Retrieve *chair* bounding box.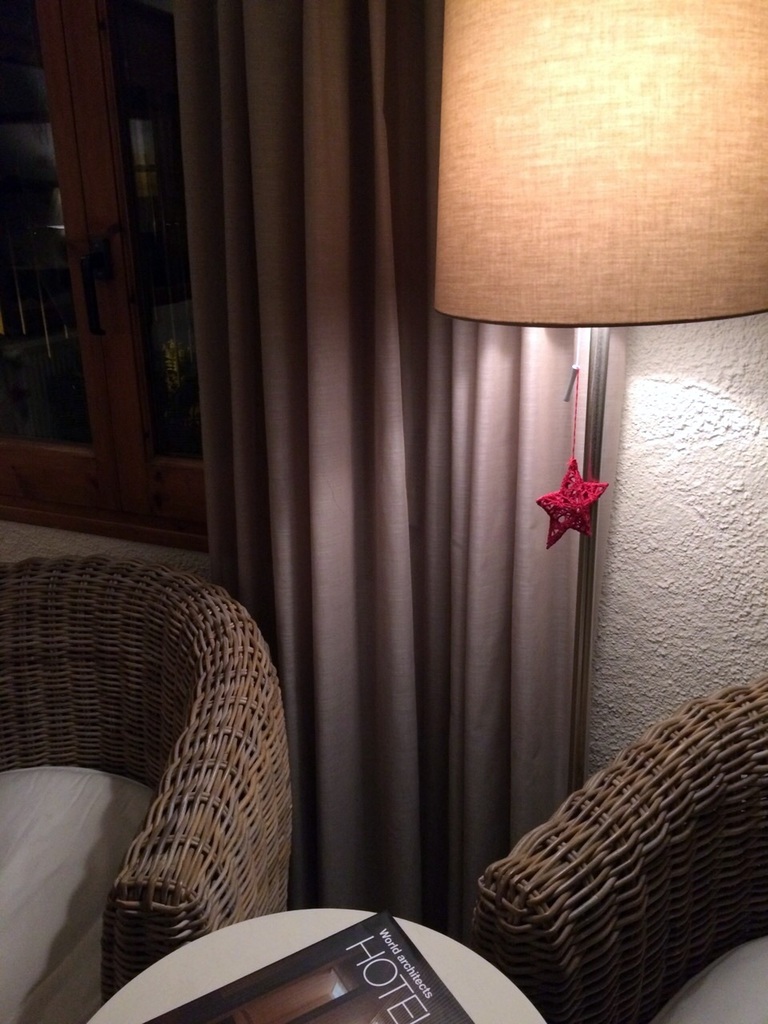
Bounding box: <region>486, 678, 767, 1023</region>.
